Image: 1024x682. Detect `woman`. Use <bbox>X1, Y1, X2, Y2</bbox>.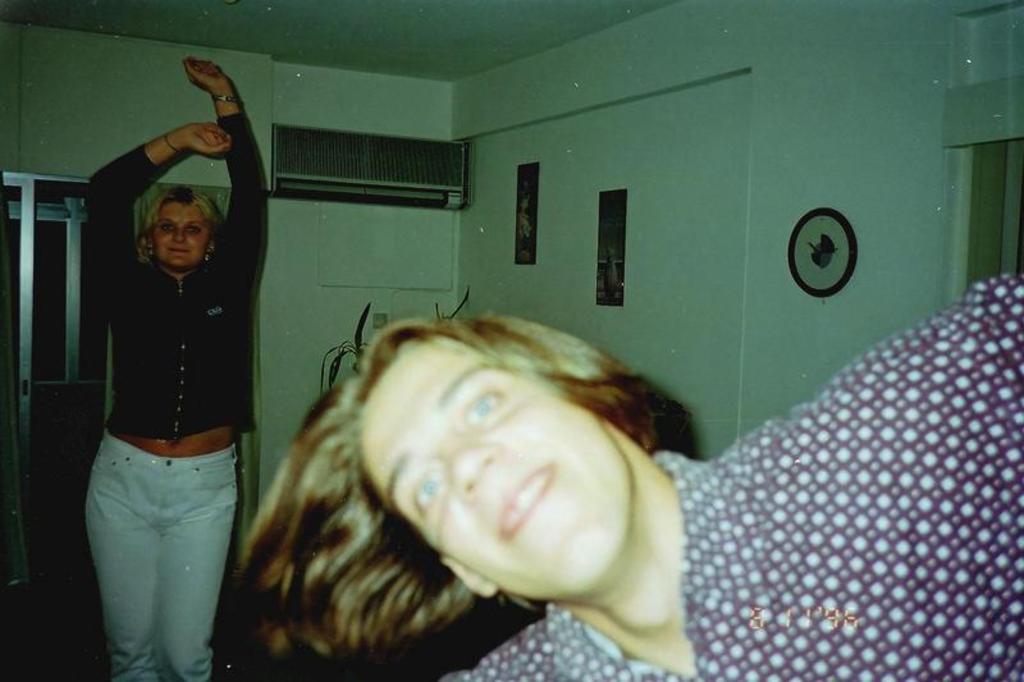
<bbox>67, 124, 261, 681</bbox>.
